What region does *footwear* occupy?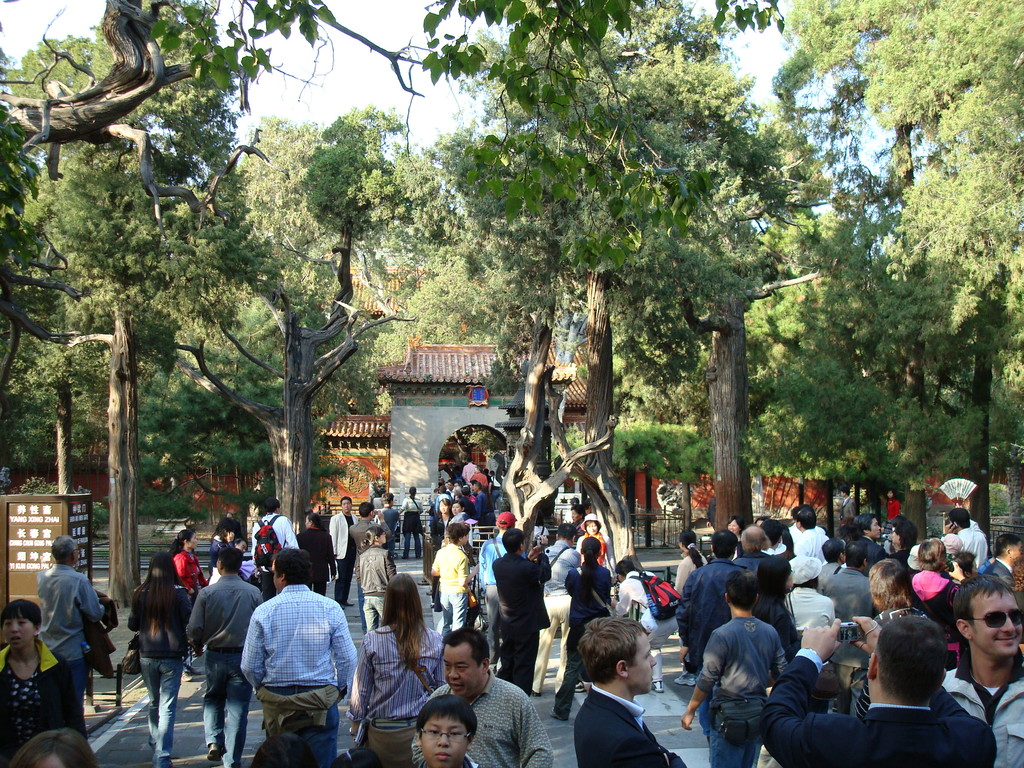
x1=669 y1=669 x2=691 y2=685.
